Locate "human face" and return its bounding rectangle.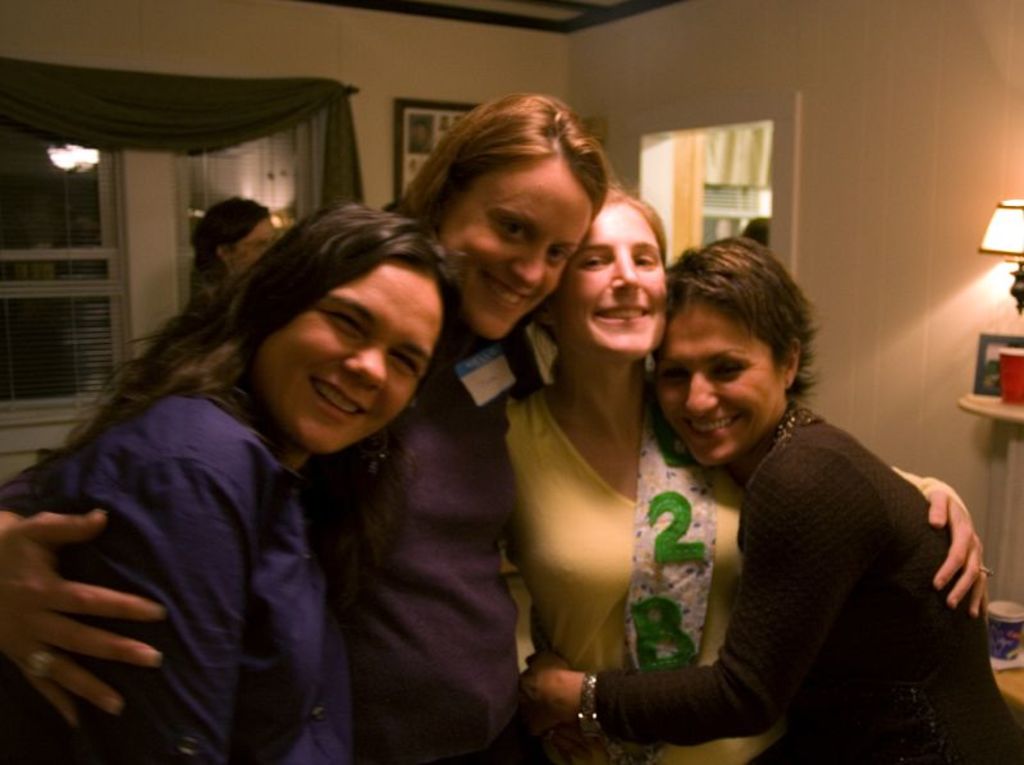
552/197/667/362.
